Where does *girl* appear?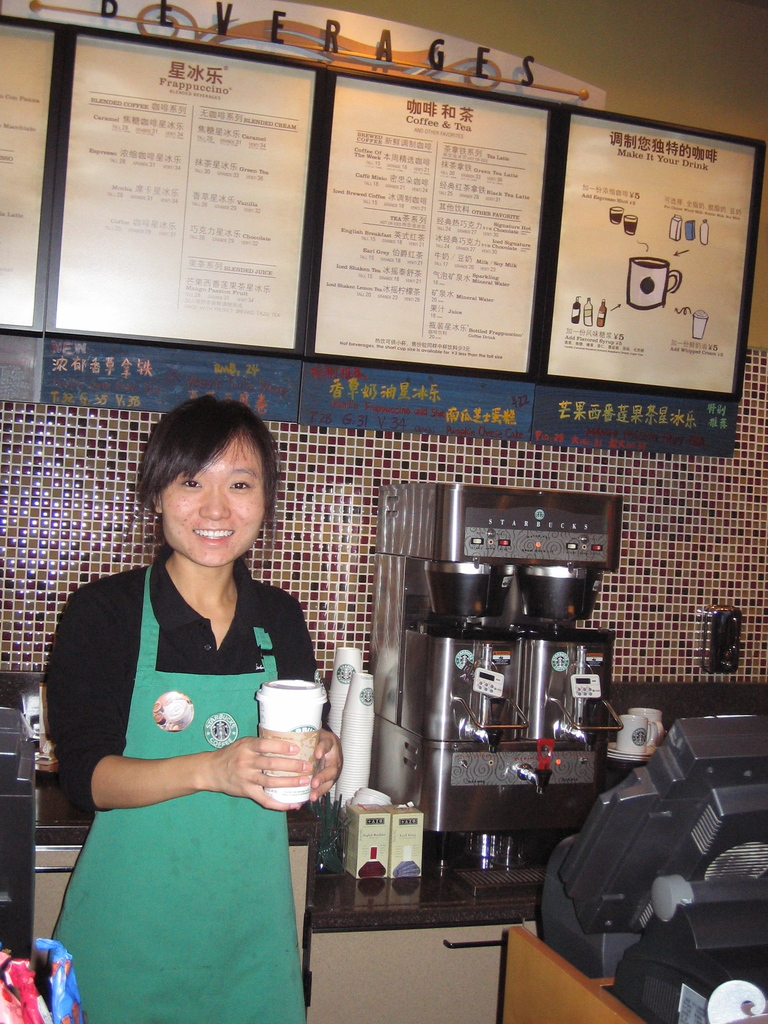
Appears at [x1=45, y1=391, x2=339, y2=1022].
